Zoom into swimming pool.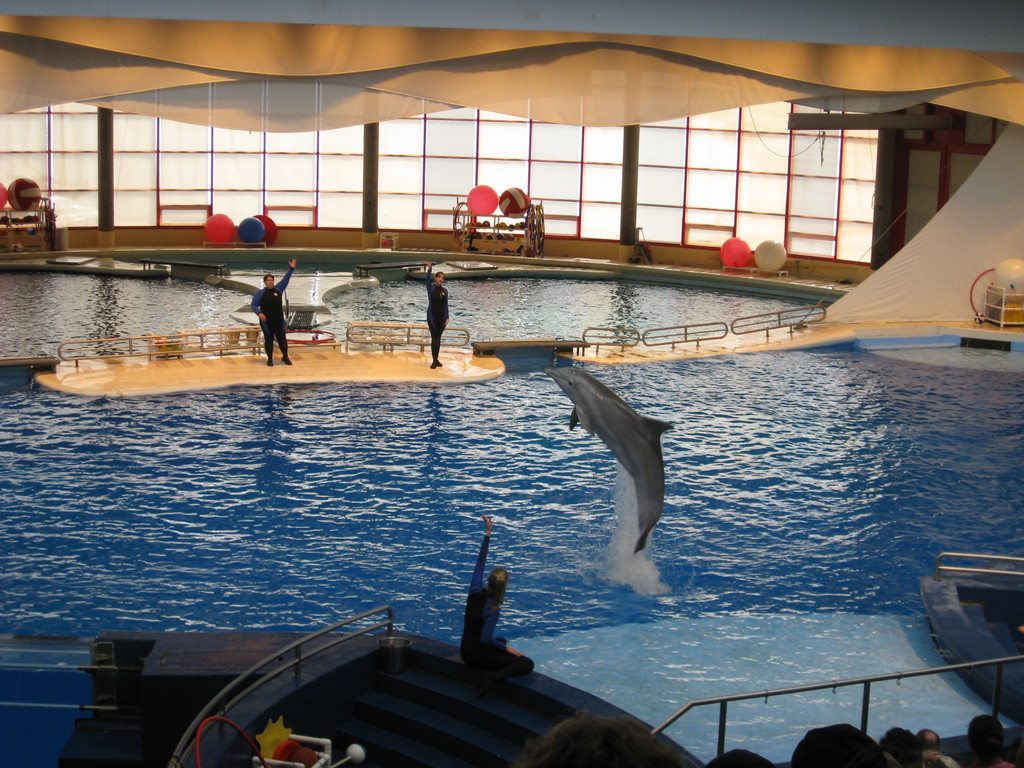
Zoom target: select_region(0, 253, 1023, 767).
